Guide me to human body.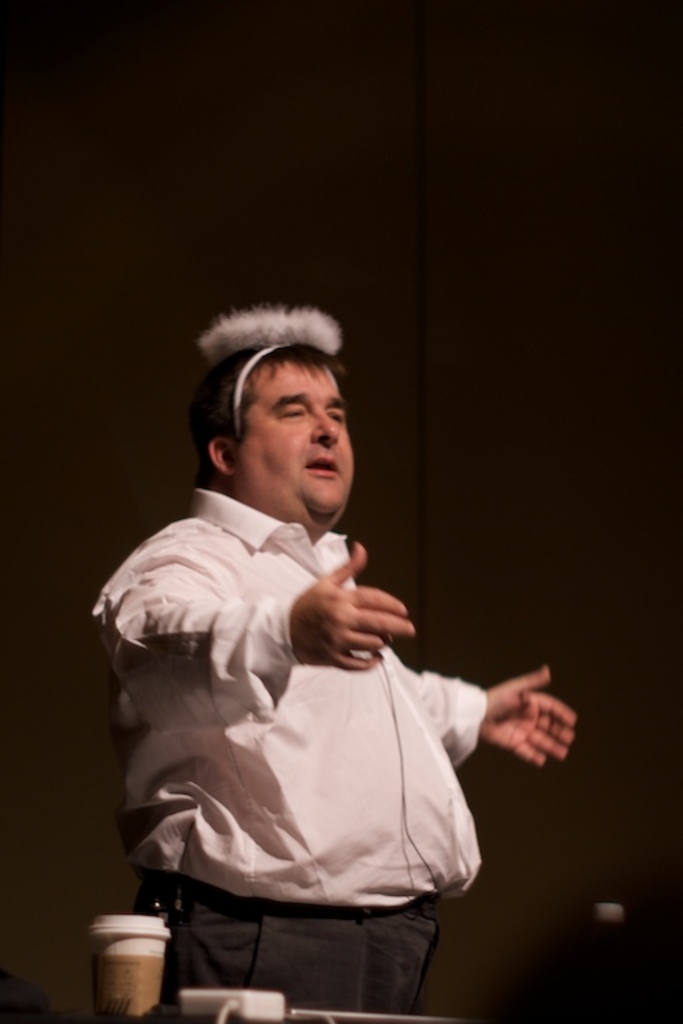
Guidance: [135,369,535,1023].
